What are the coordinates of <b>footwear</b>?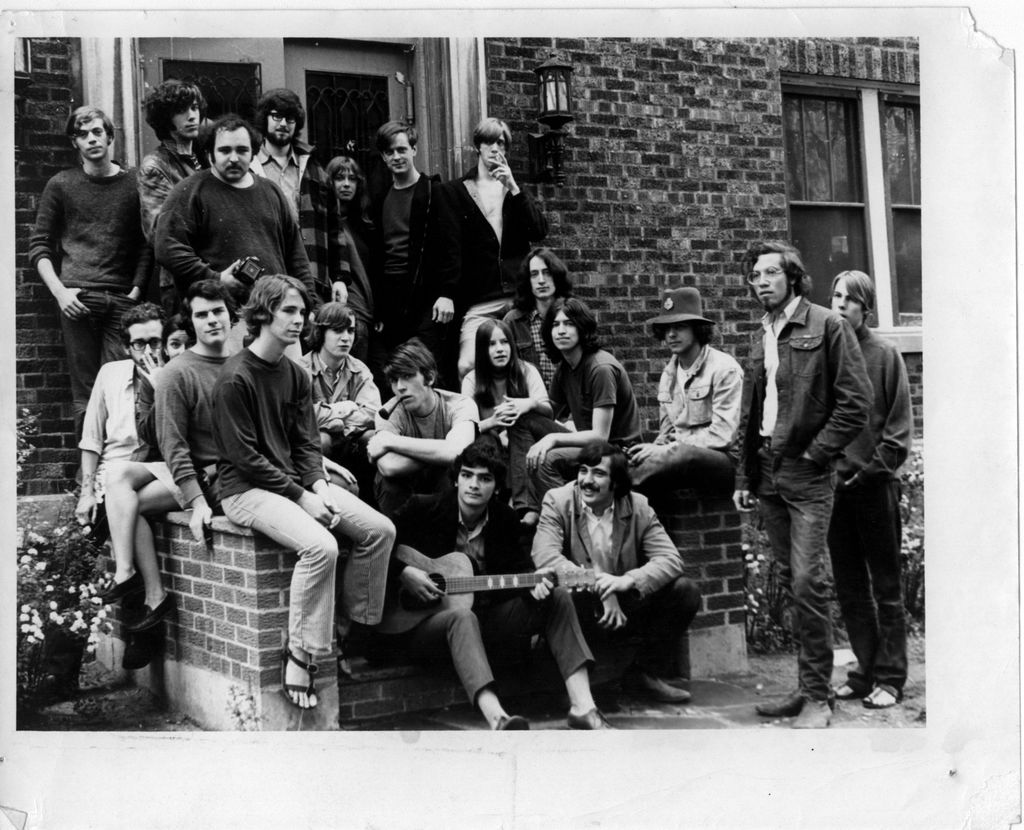
l=98, t=570, r=140, b=603.
